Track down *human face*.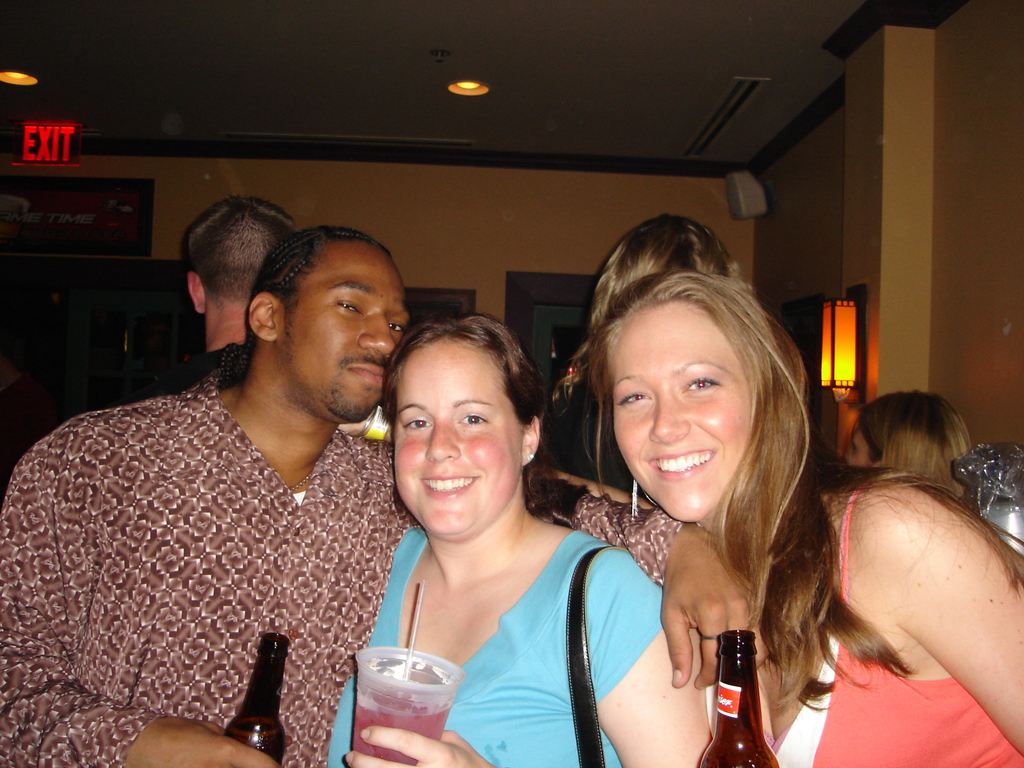
Tracked to <box>392,339,526,540</box>.
